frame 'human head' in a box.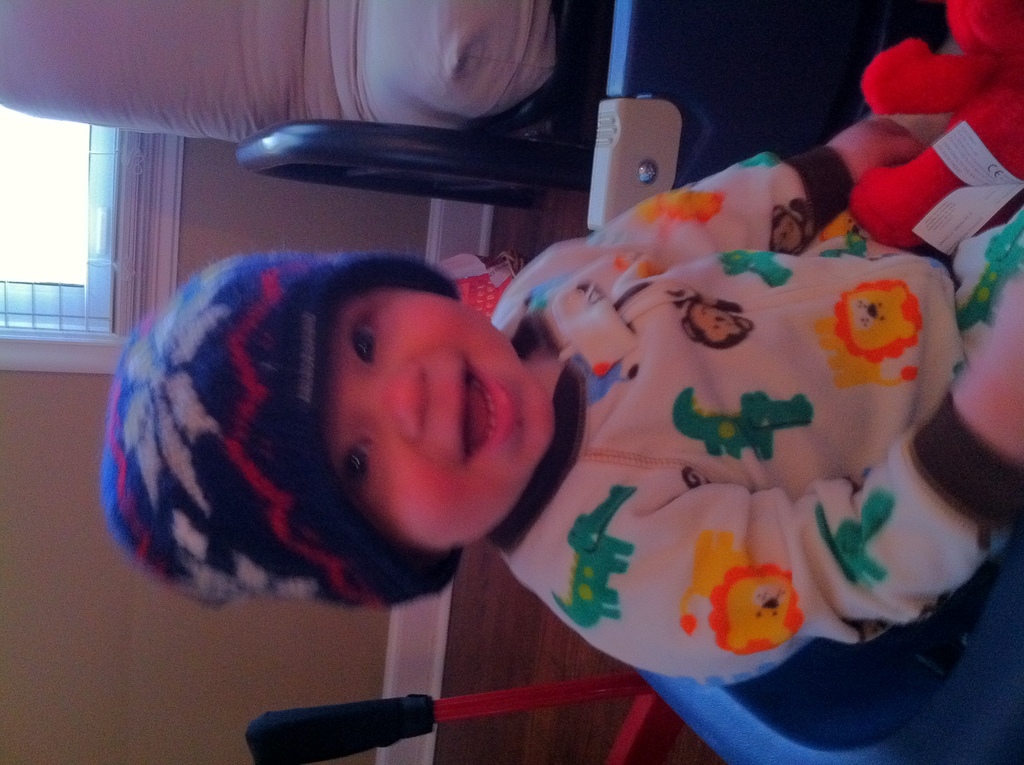
<box>147,245,538,629</box>.
